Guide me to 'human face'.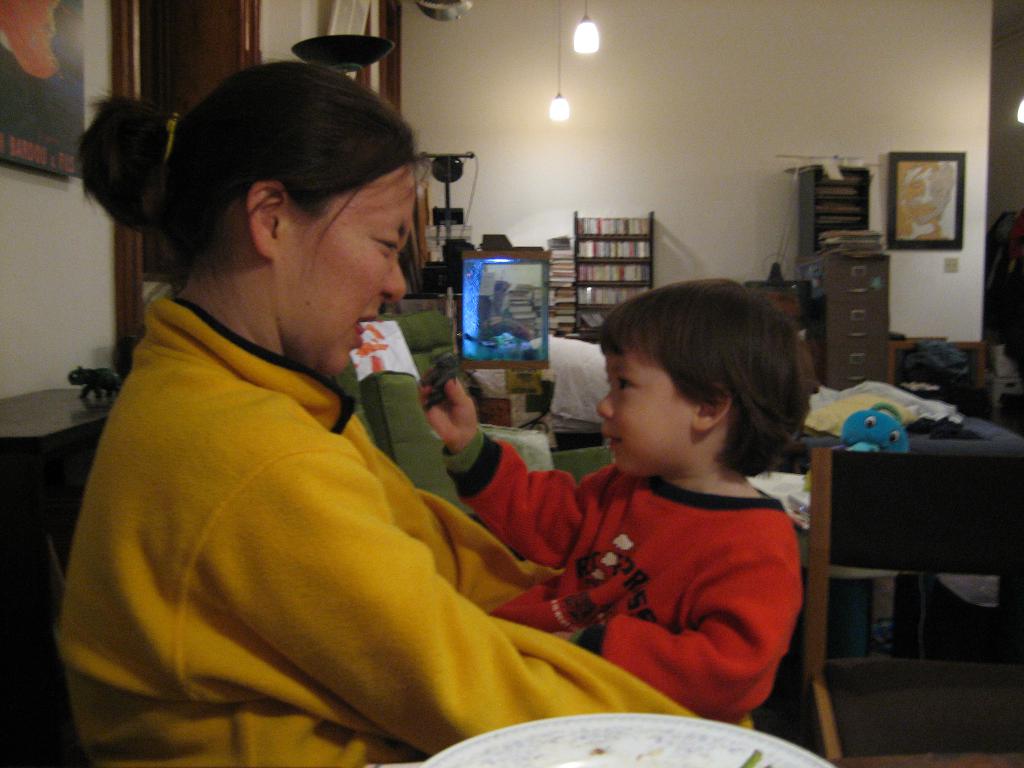
Guidance: [282,157,417,381].
